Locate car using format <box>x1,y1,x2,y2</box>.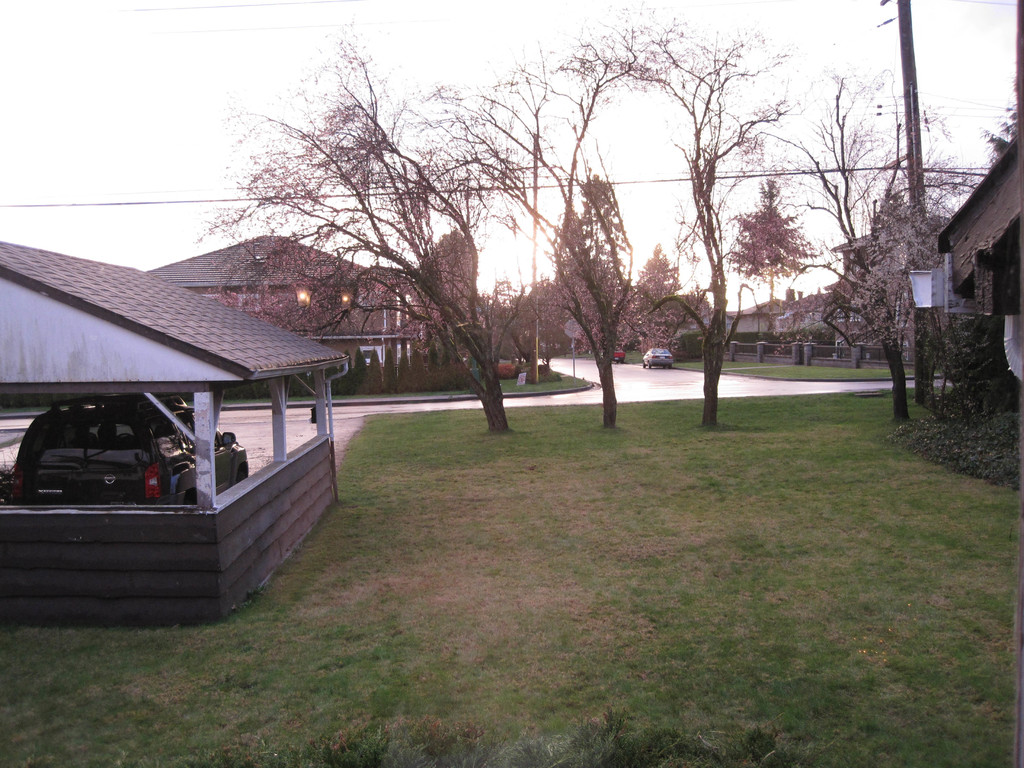
<box>12,396,249,504</box>.
